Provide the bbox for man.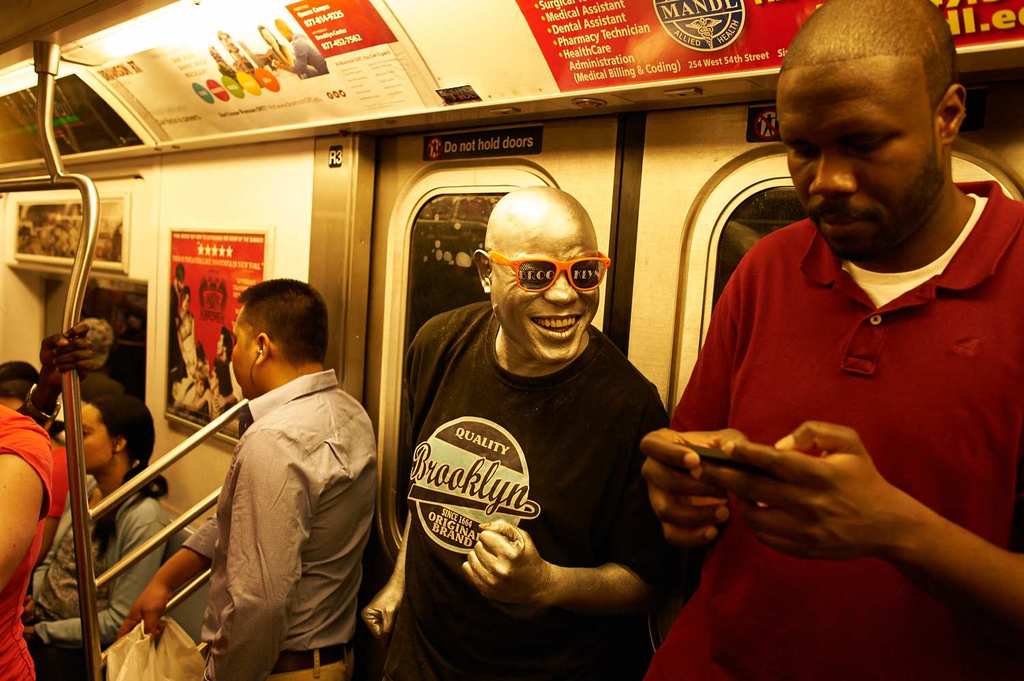
<box>216,330,248,409</box>.
